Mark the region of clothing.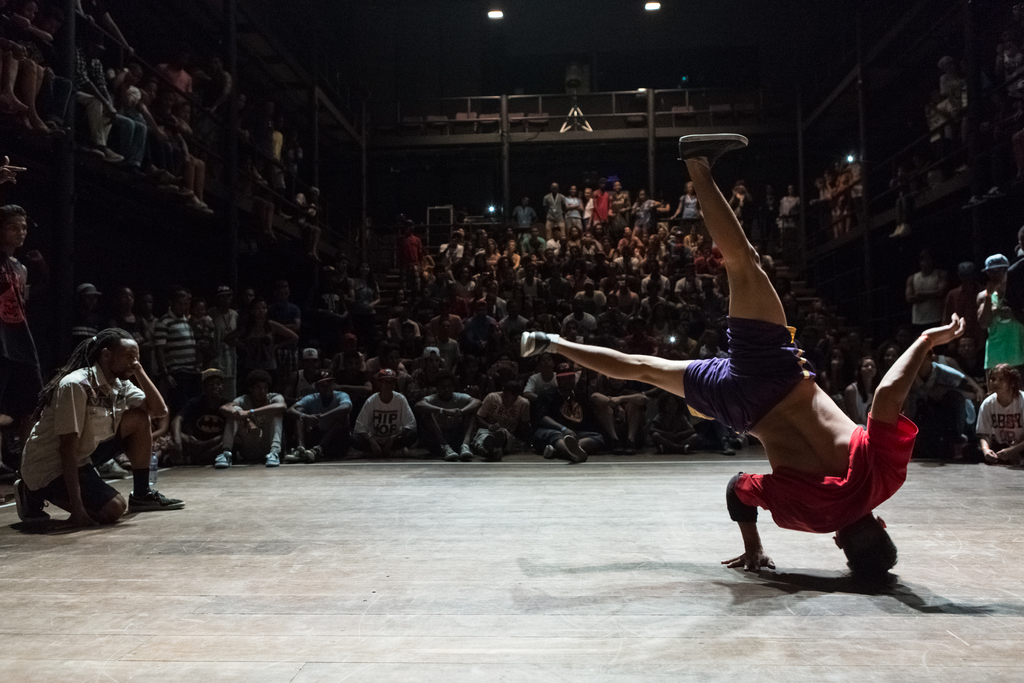
Region: 573,292,609,306.
